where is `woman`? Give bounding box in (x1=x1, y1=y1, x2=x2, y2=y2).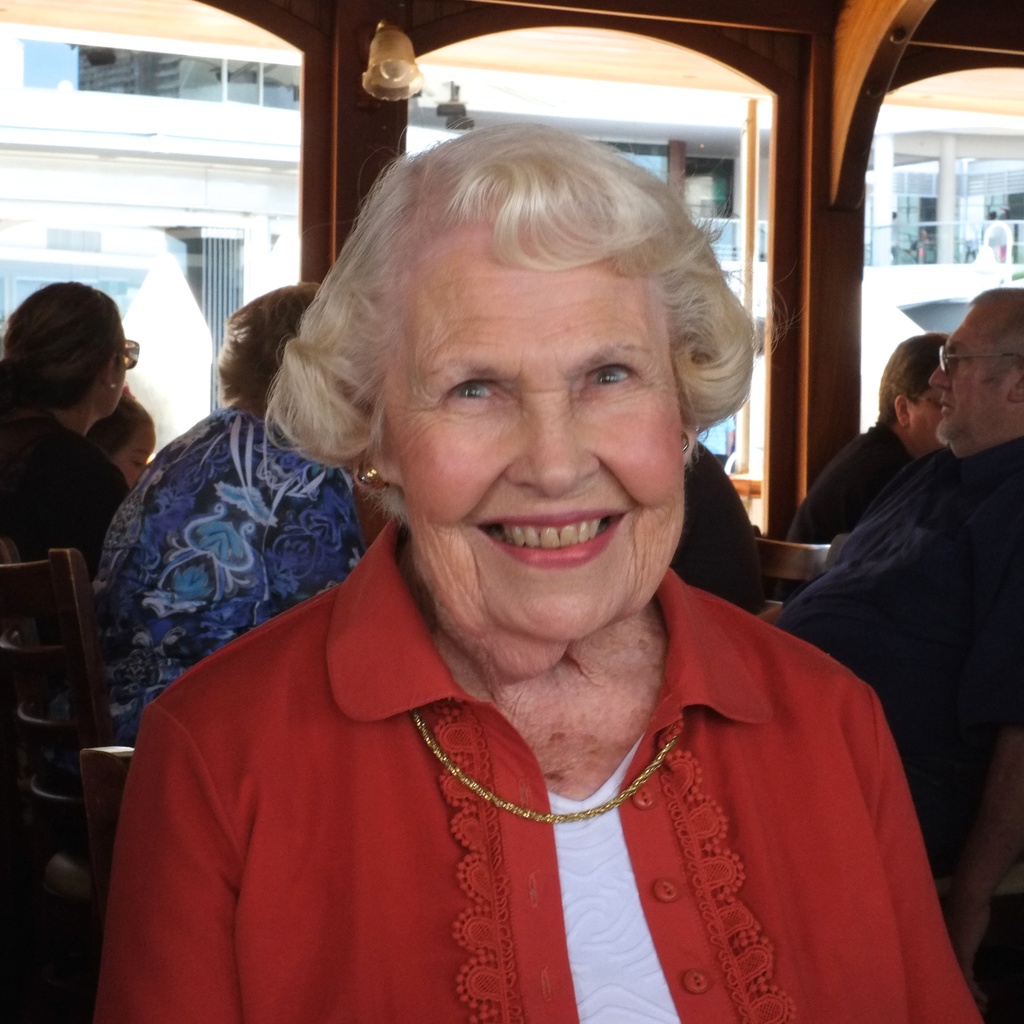
(x1=0, y1=278, x2=129, y2=563).
